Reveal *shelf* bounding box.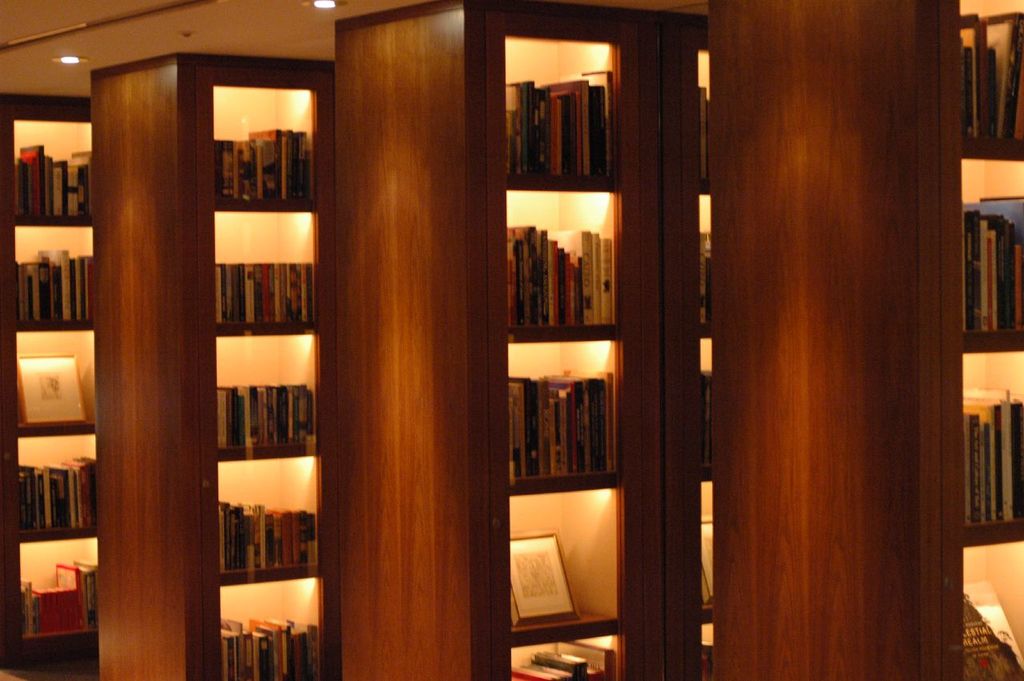
Revealed: l=955, t=195, r=1023, b=355.
